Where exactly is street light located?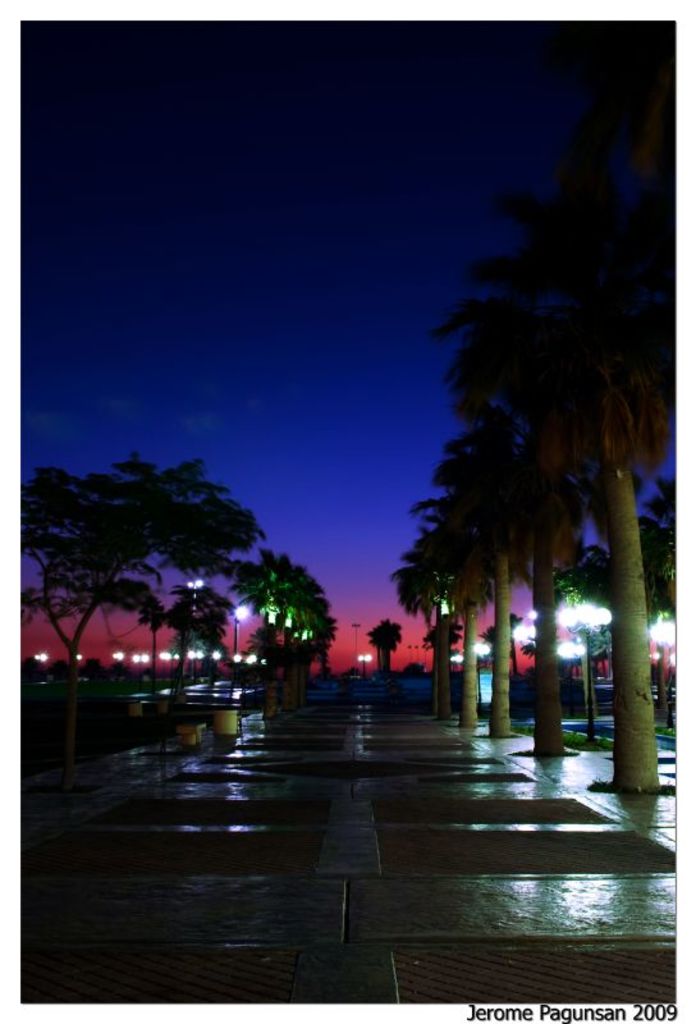
Its bounding box is [470, 641, 487, 709].
